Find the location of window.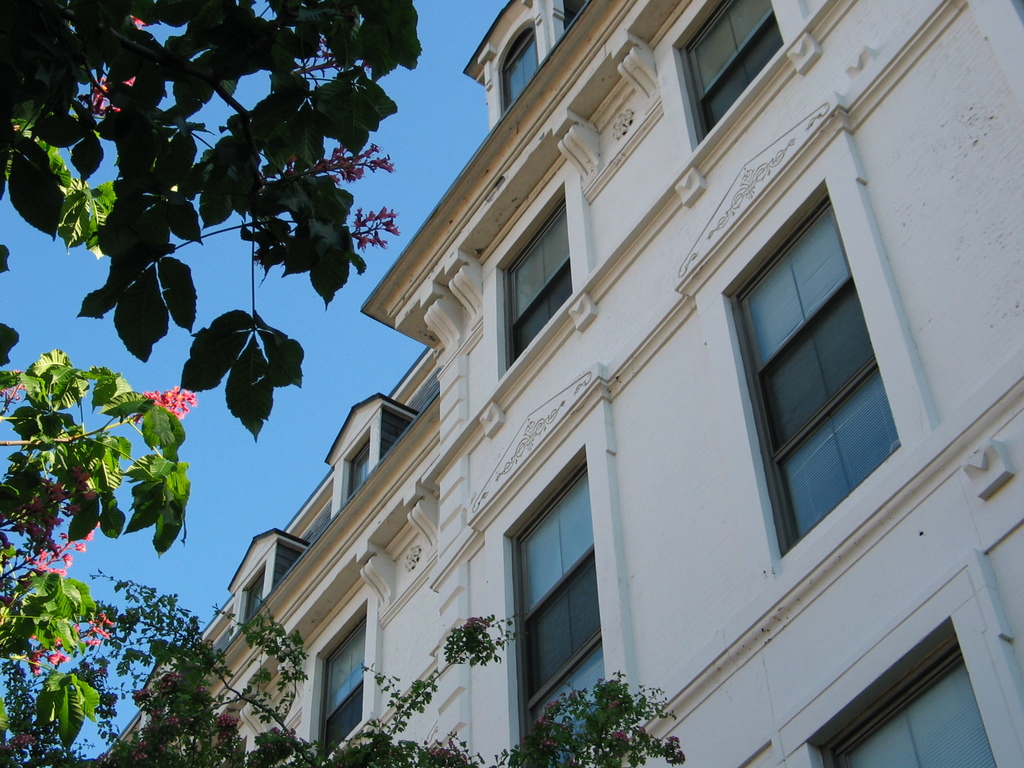
Location: bbox=(503, 24, 538, 102).
